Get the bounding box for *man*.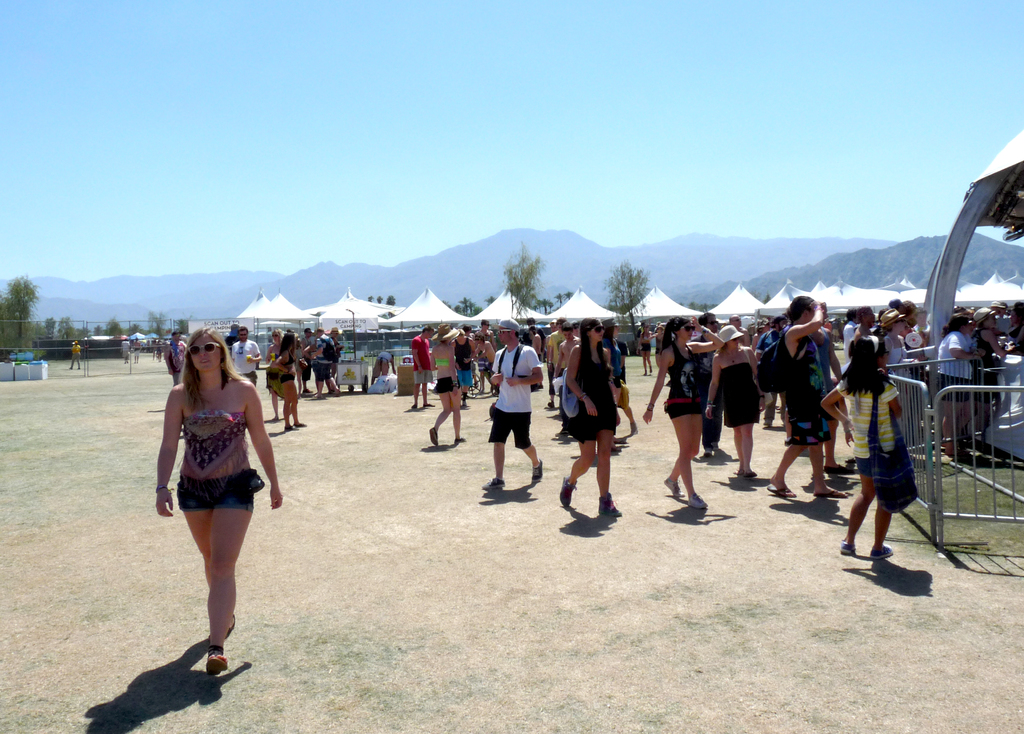
545 318 564 407.
